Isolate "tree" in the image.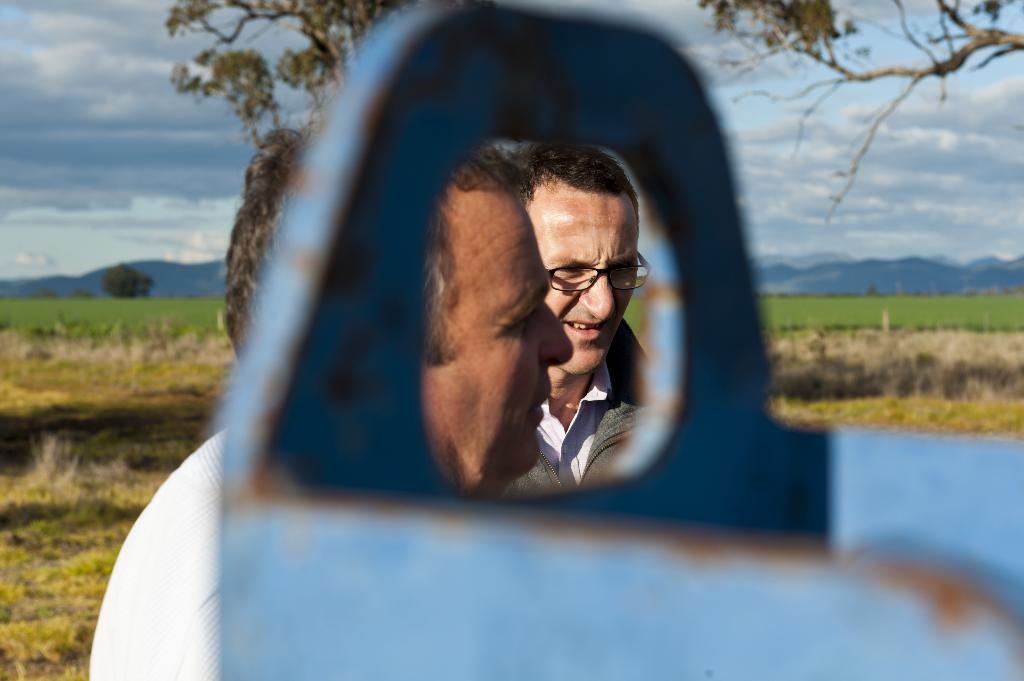
Isolated region: (left=95, top=255, right=152, bottom=303).
